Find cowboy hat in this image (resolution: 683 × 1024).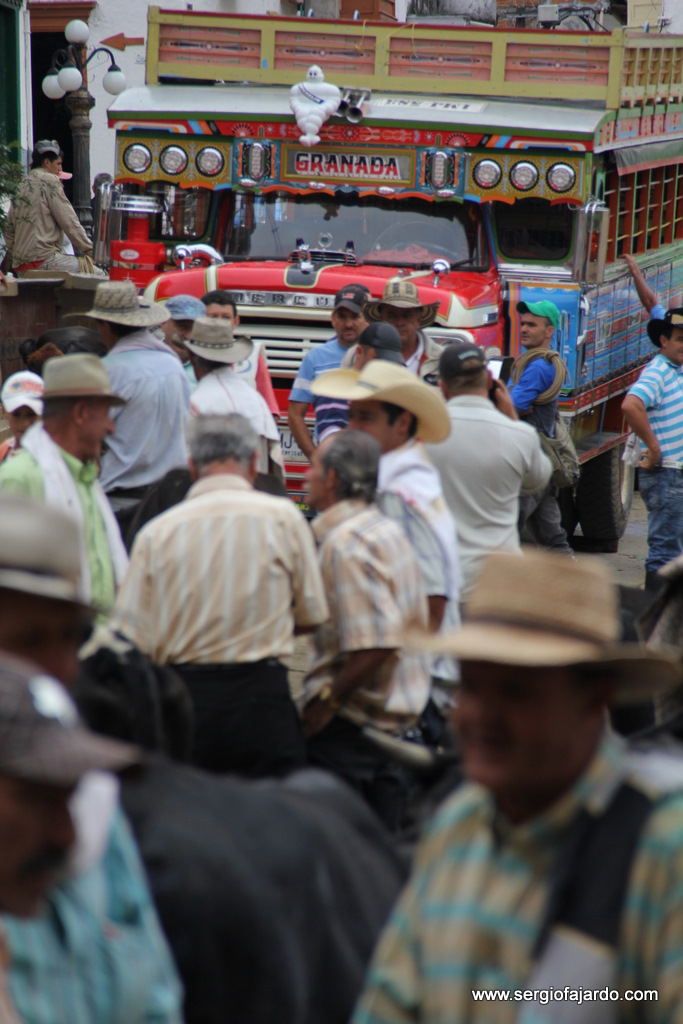
175:317:253:365.
